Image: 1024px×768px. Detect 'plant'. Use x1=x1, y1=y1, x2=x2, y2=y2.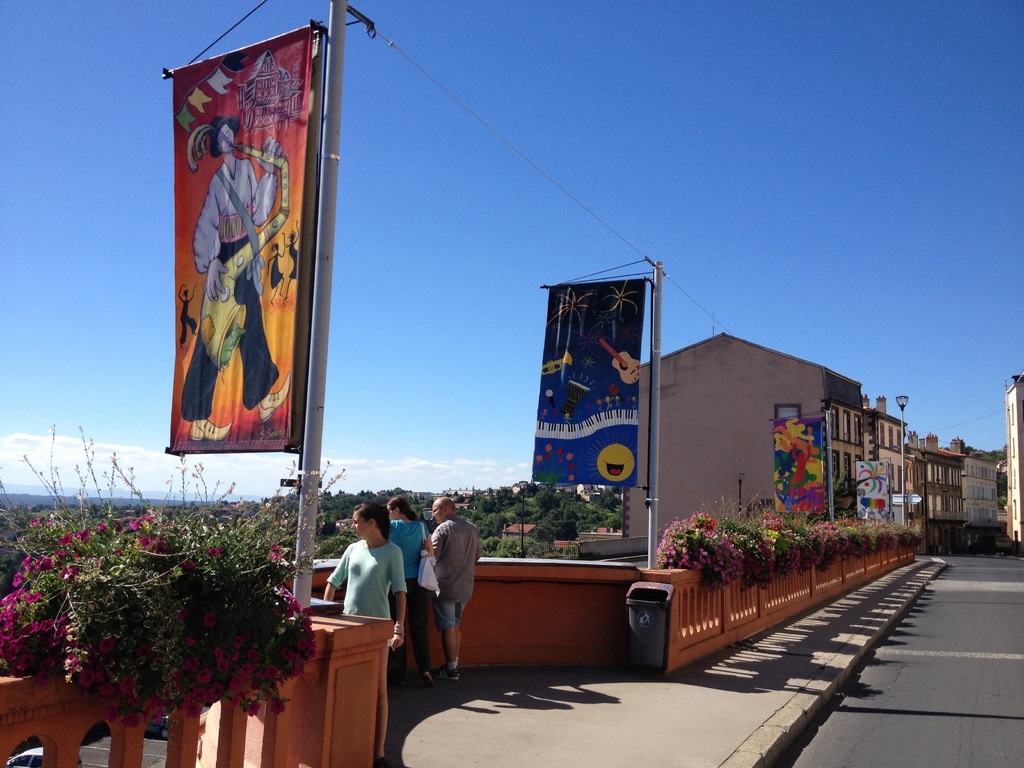
x1=660, y1=507, x2=749, y2=586.
